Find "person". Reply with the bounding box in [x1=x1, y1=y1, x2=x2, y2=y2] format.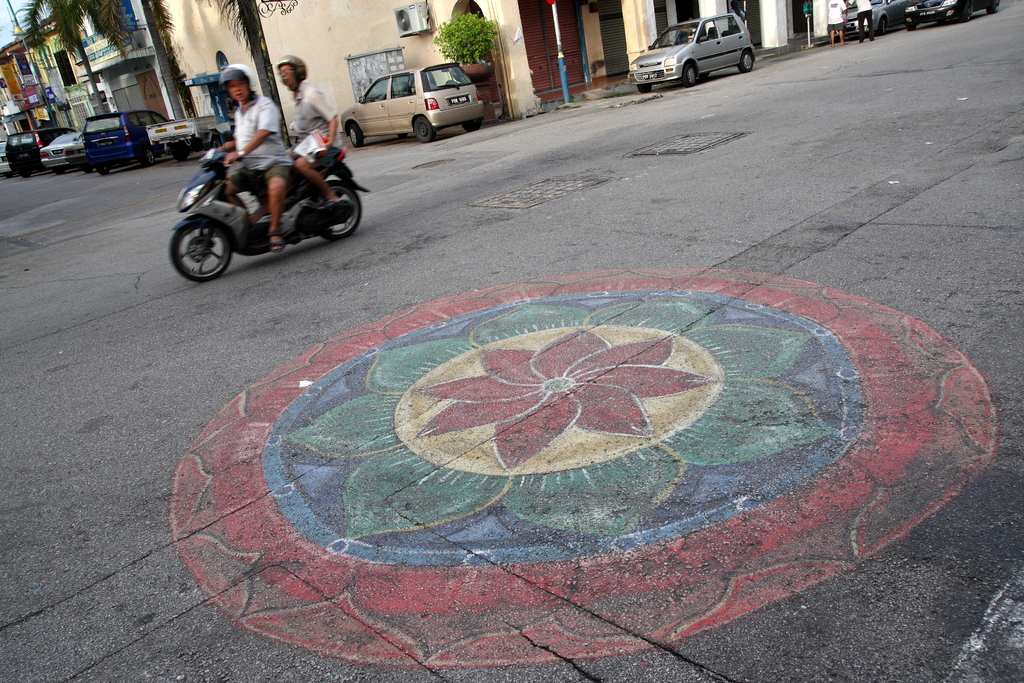
[x1=264, y1=54, x2=349, y2=223].
